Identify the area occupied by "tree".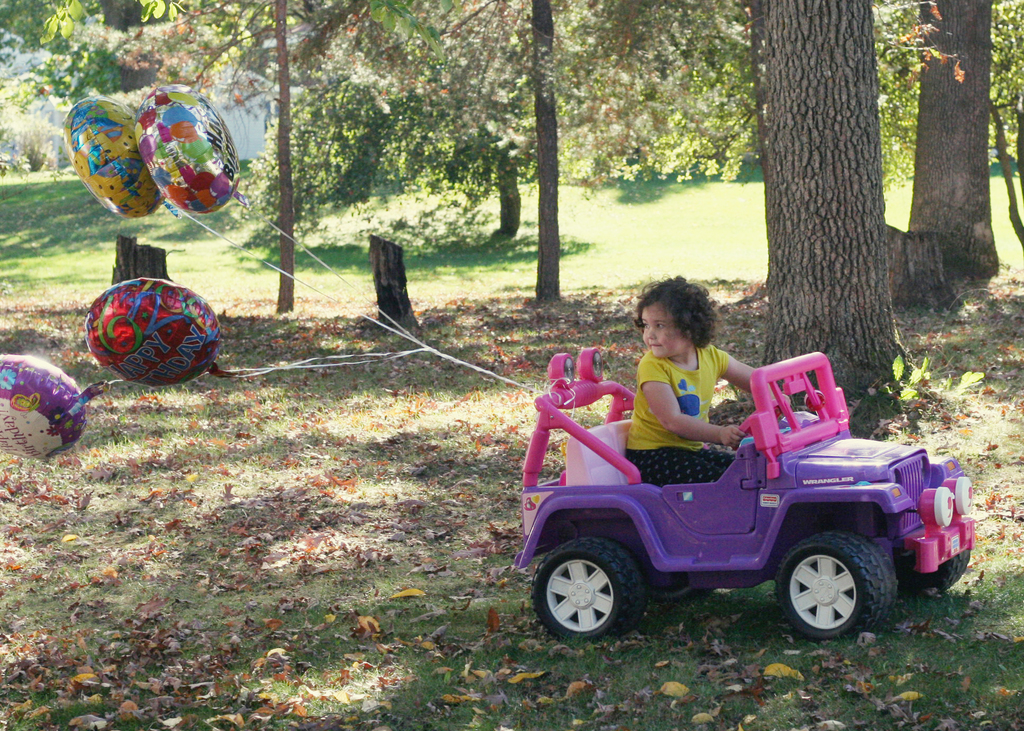
Area: x1=758 y1=0 x2=908 y2=411.
